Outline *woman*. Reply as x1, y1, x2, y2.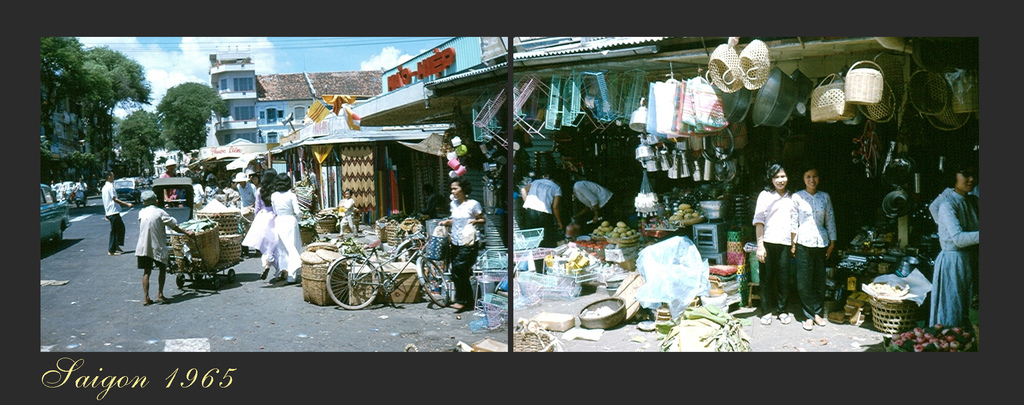
243, 166, 275, 278.
